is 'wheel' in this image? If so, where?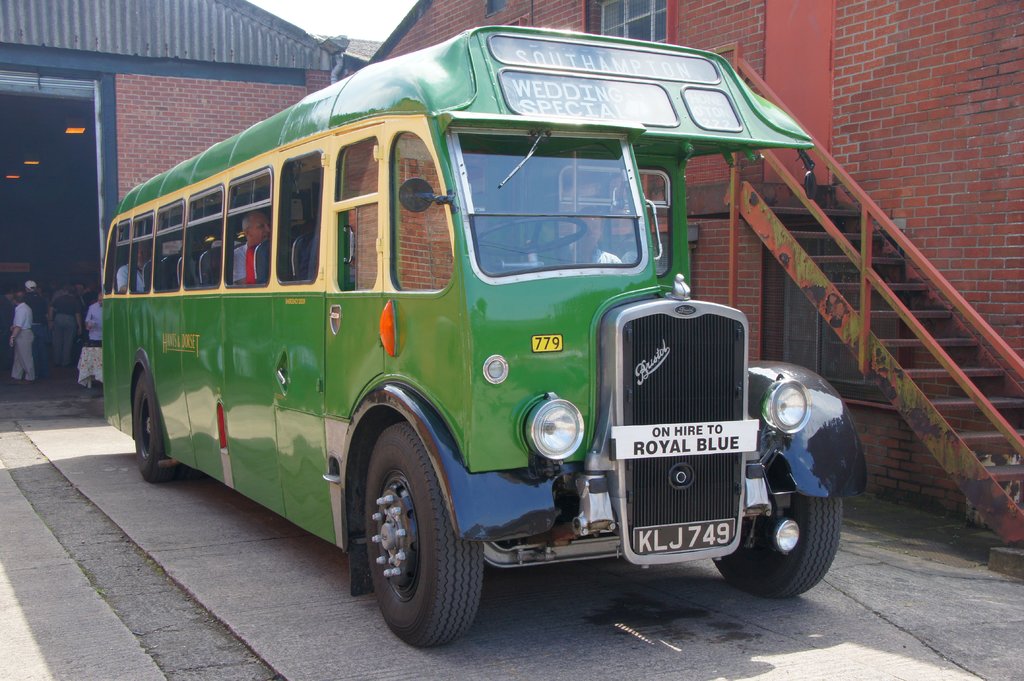
Yes, at region(477, 206, 589, 256).
